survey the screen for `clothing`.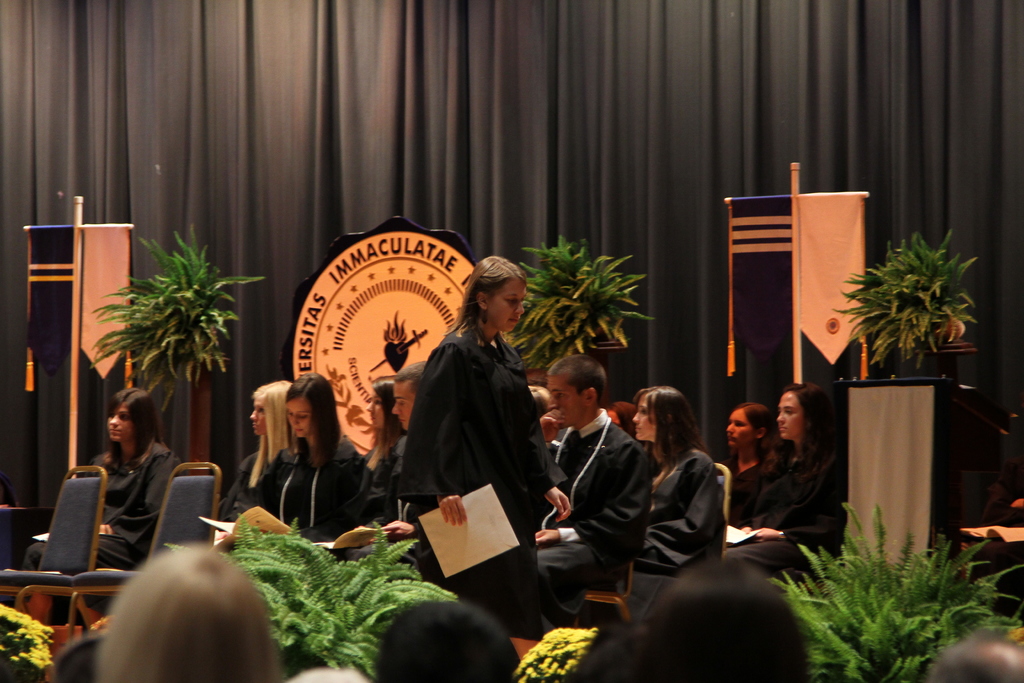
Survey found: detection(36, 393, 196, 602).
